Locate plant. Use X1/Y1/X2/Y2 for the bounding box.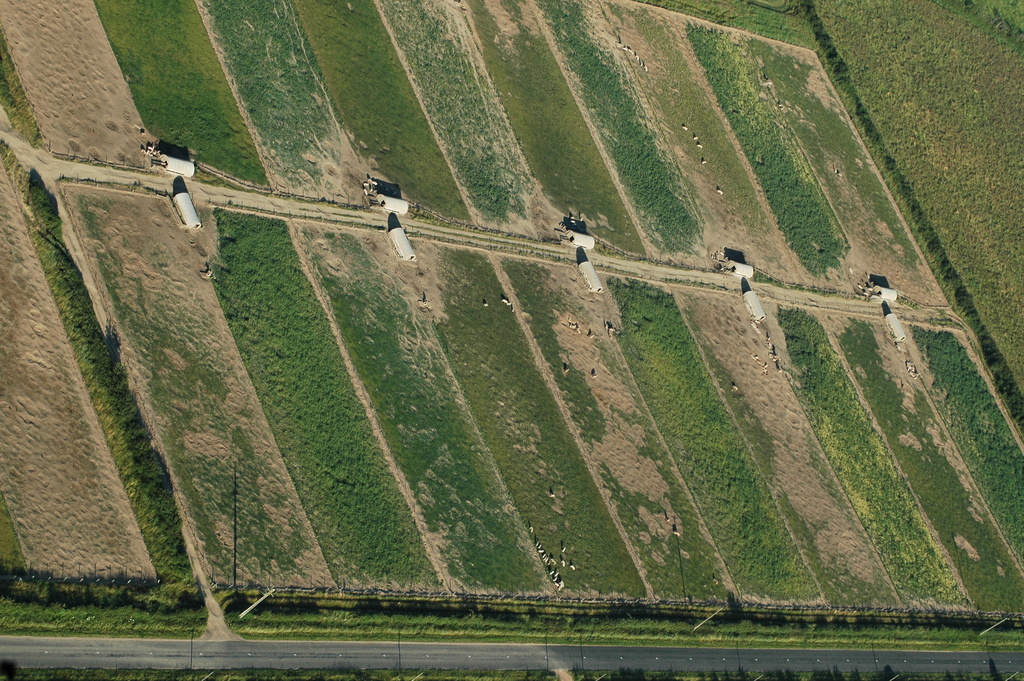
819/311/1023/621.
